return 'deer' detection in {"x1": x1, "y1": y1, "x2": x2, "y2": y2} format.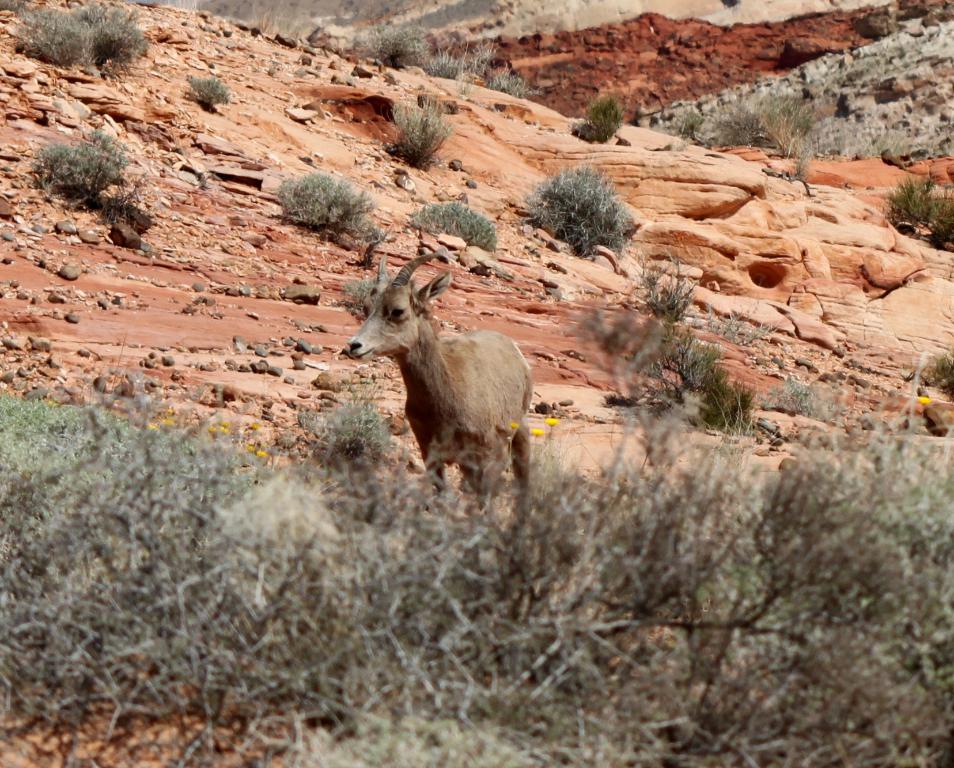
{"x1": 344, "y1": 252, "x2": 531, "y2": 507}.
